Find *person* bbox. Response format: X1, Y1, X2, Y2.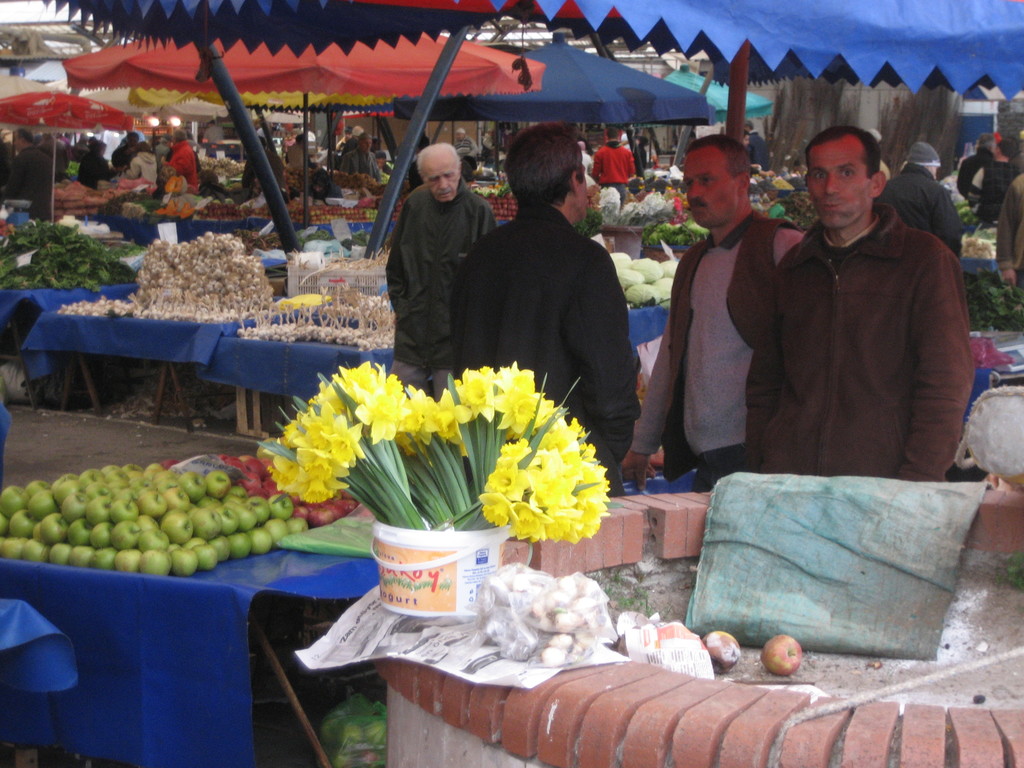
386, 99, 486, 403.
